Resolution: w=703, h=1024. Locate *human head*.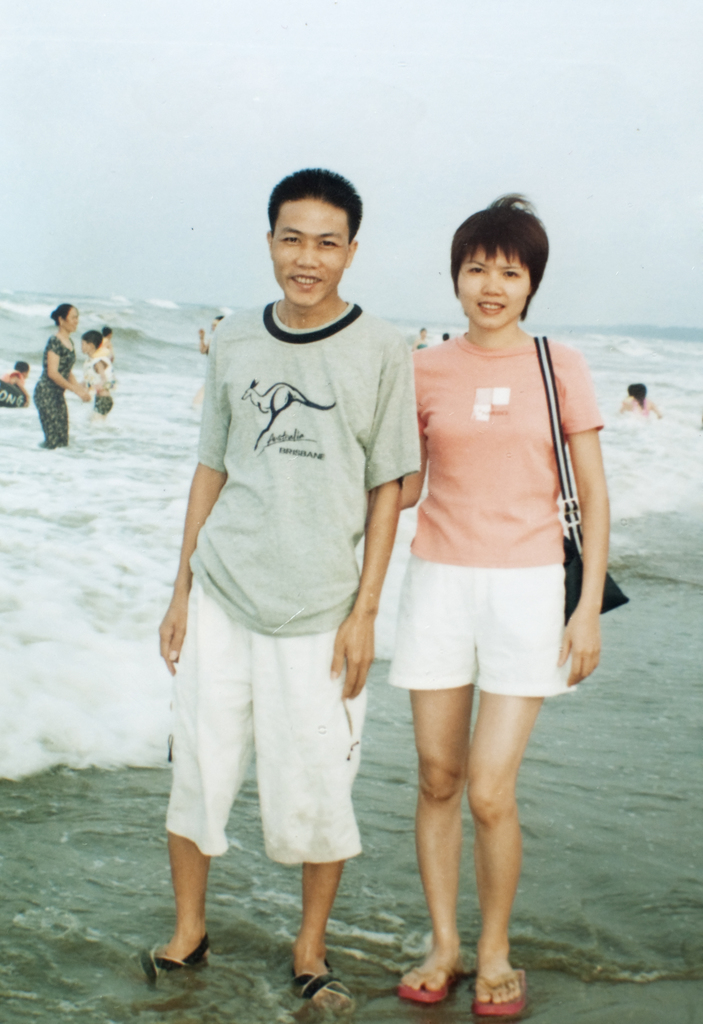
<box>627,378,643,403</box>.
